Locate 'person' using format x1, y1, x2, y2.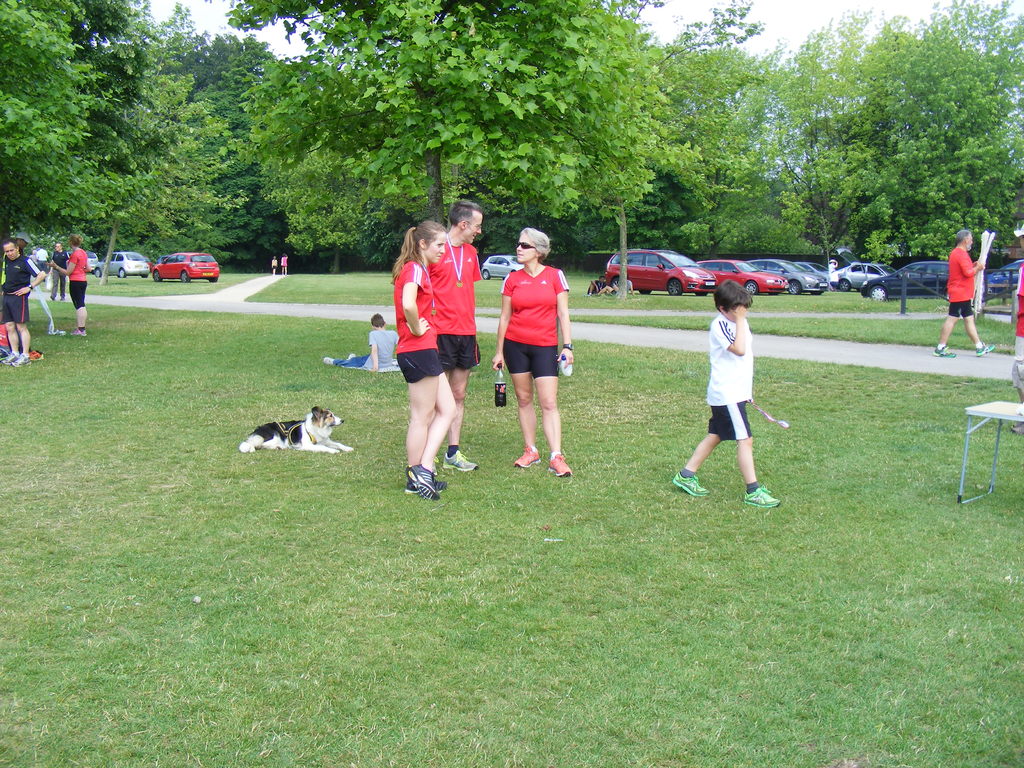
599, 270, 633, 298.
